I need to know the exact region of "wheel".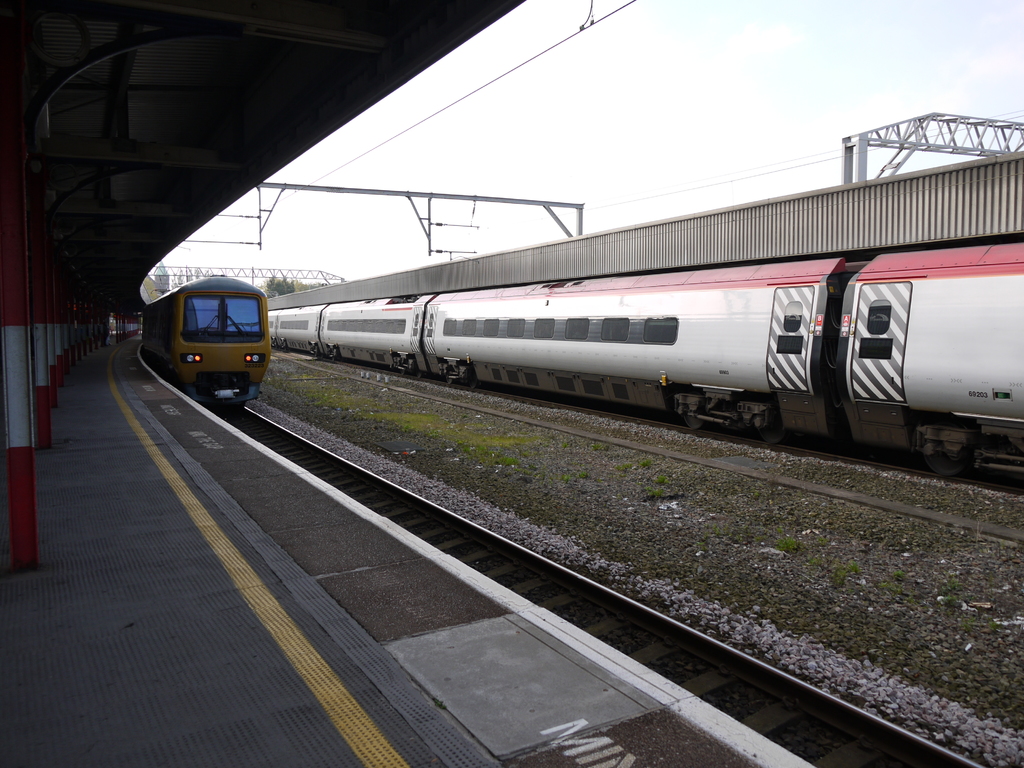
Region: rect(758, 405, 785, 442).
